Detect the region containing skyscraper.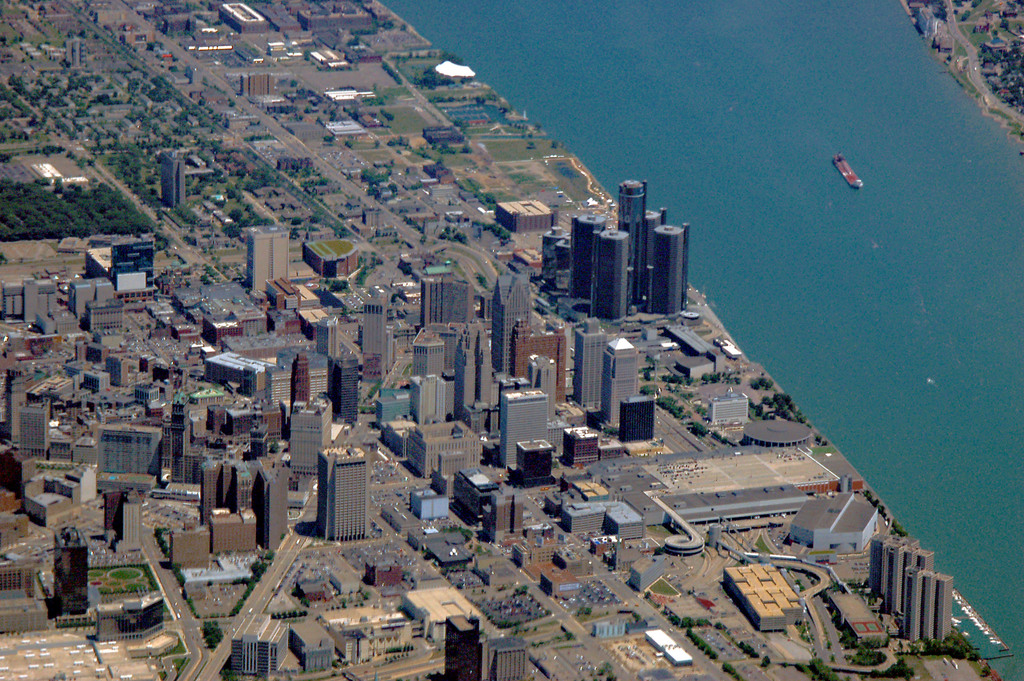
(left=193, top=466, right=242, bottom=506).
